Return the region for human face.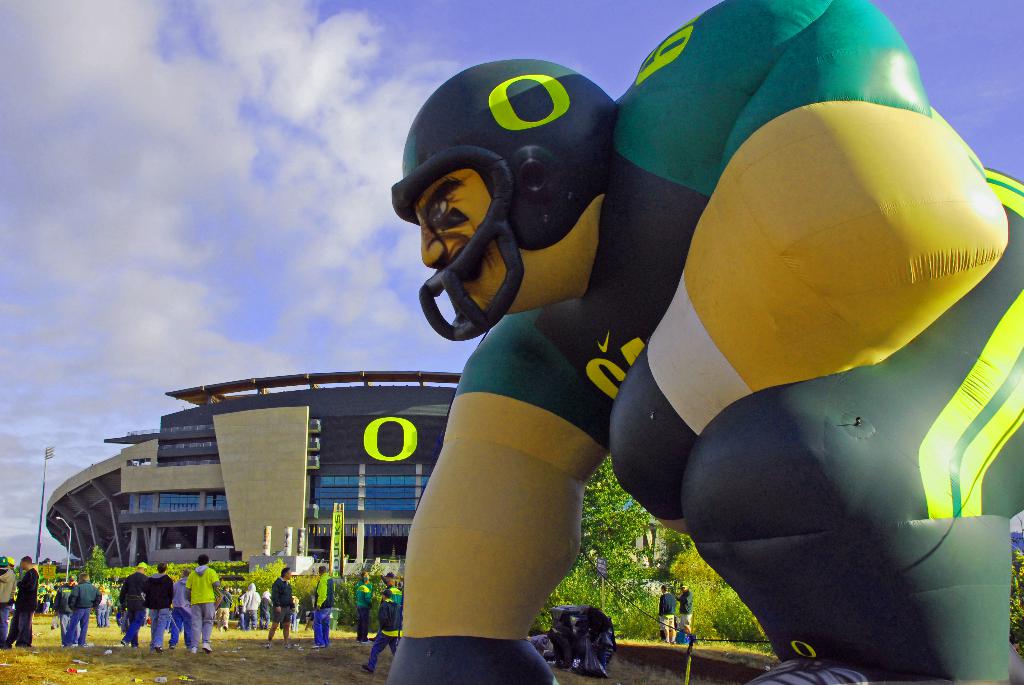
[x1=18, y1=558, x2=28, y2=569].
